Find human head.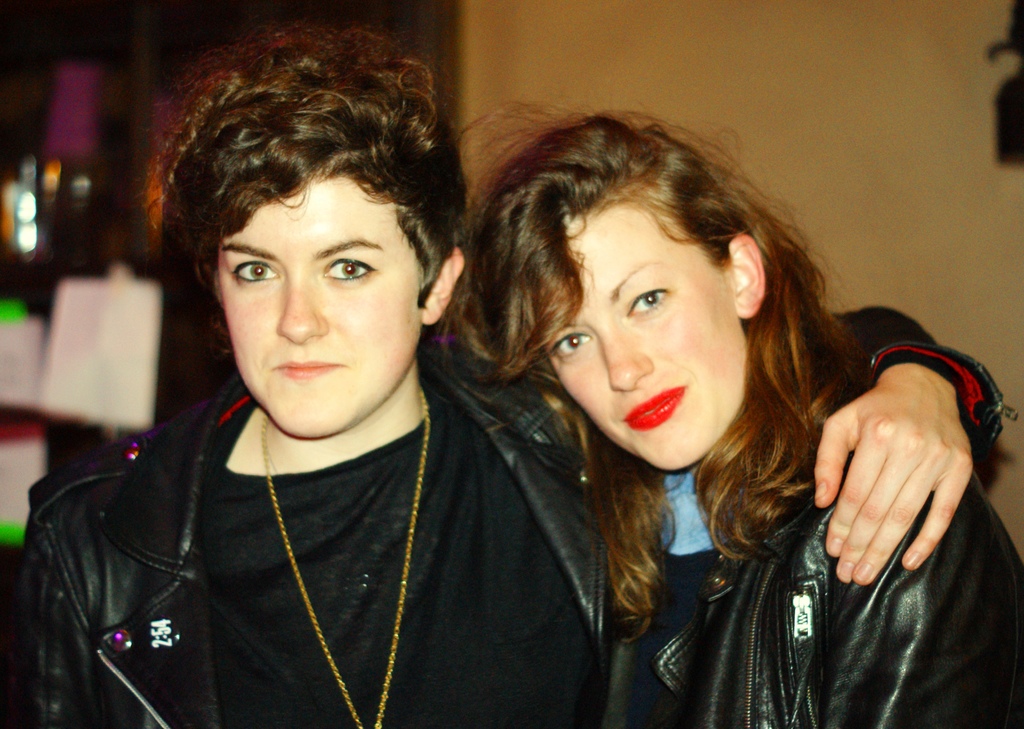
bbox=(522, 109, 812, 482).
